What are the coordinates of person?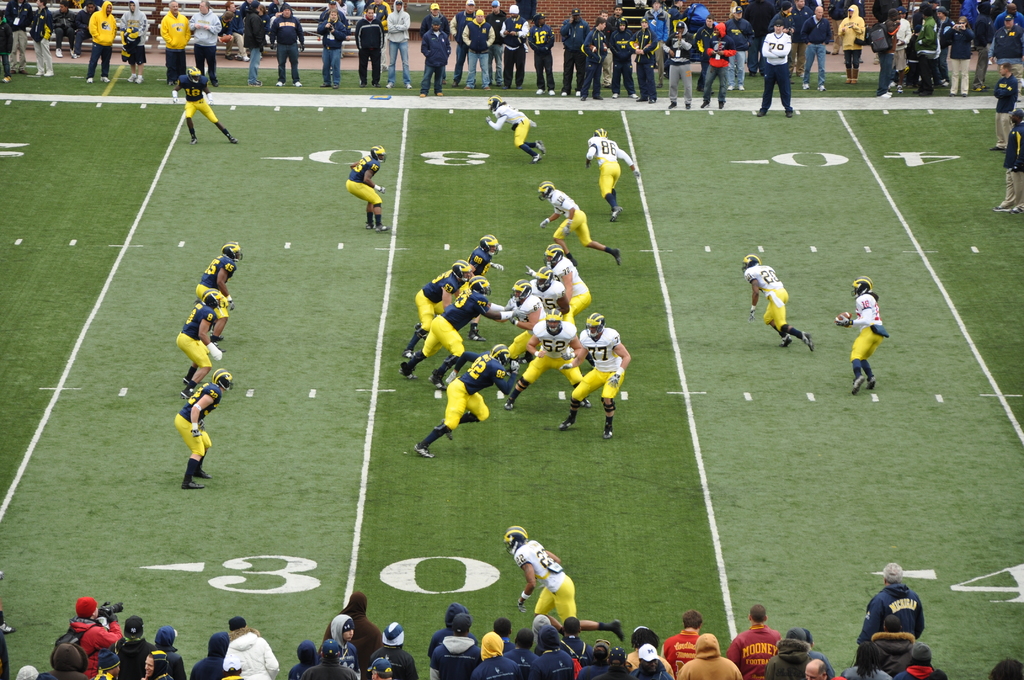
bbox=[386, 0, 413, 88].
